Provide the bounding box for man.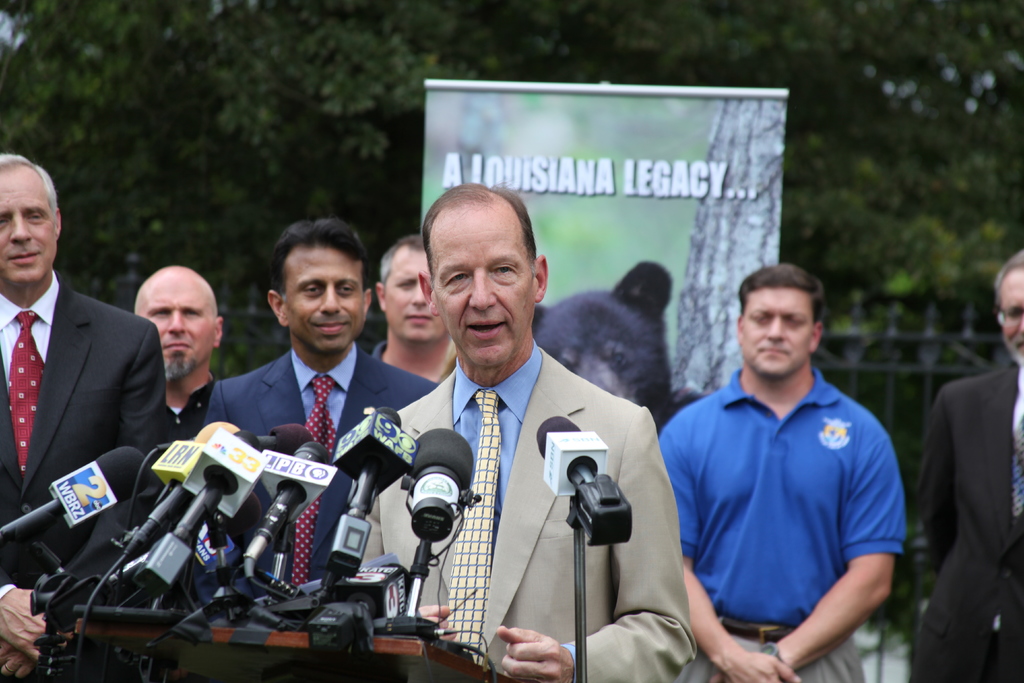
<region>204, 215, 442, 597</region>.
